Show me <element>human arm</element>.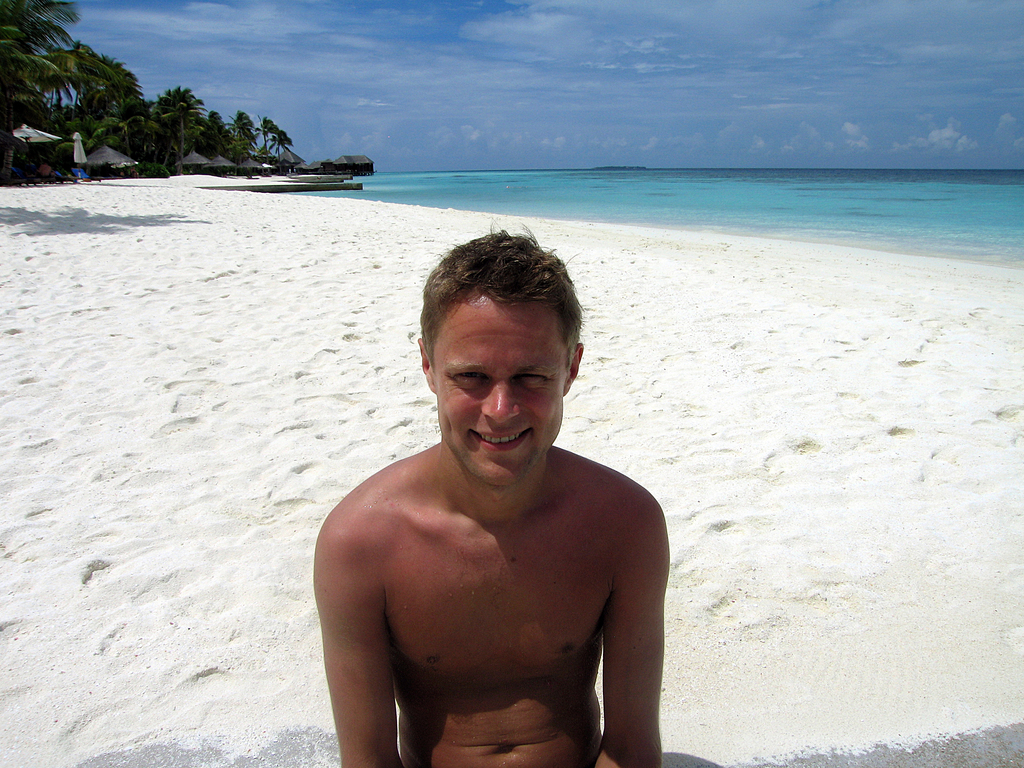
<element>human arm</element> is here: 594:493:663:765.
